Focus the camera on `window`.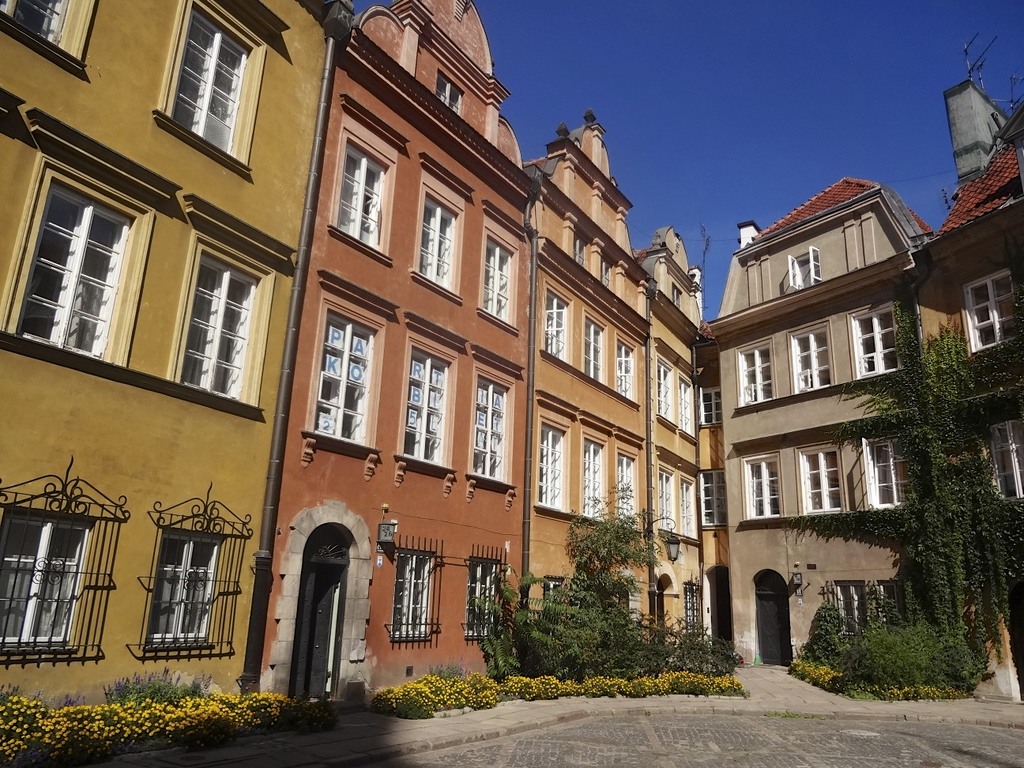
Focus region: box=[676, 378, 695, 441].
